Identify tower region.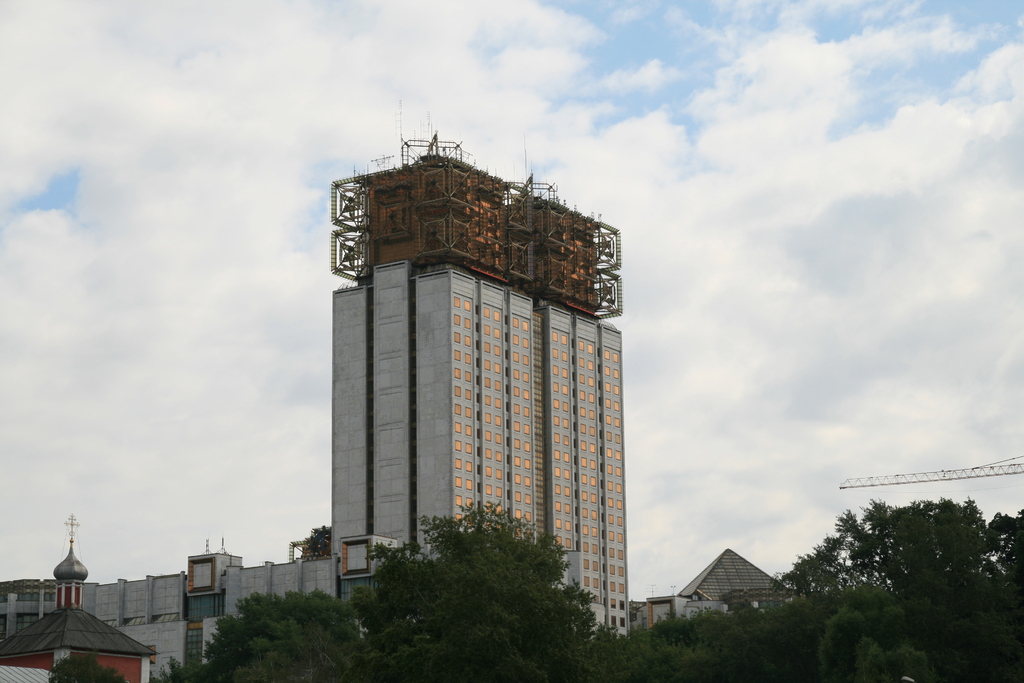
Region: Rect(324, 138, 642, 618).
